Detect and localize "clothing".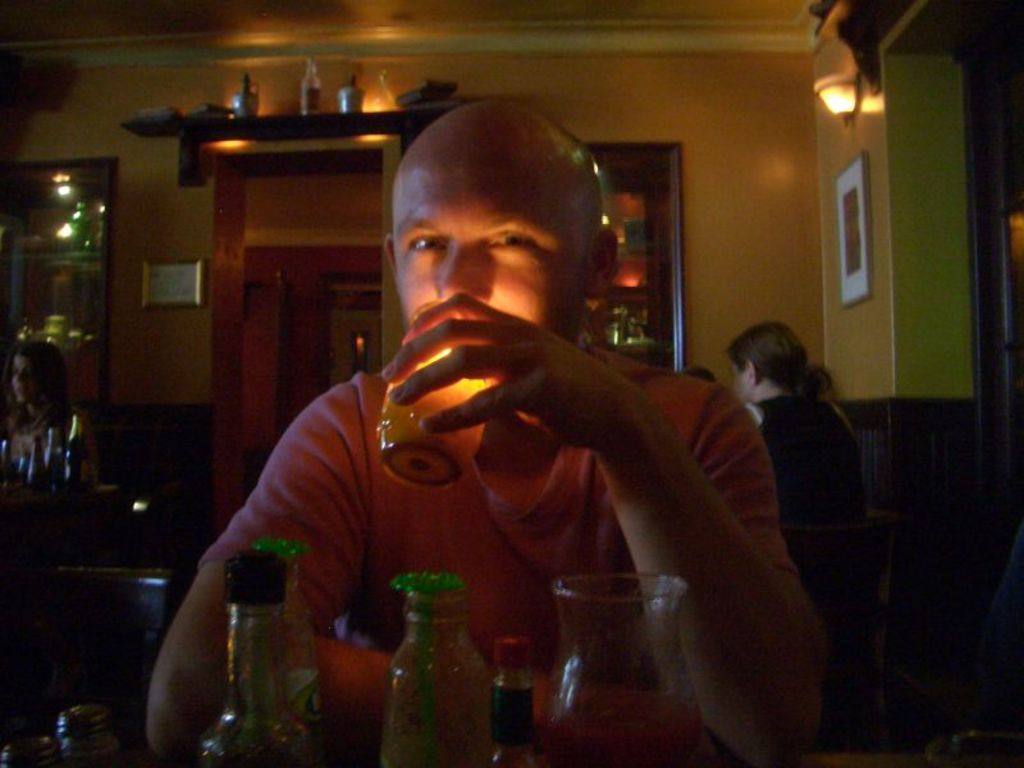
Localized at x1=746 y1=389 x2=864 y2=529.
